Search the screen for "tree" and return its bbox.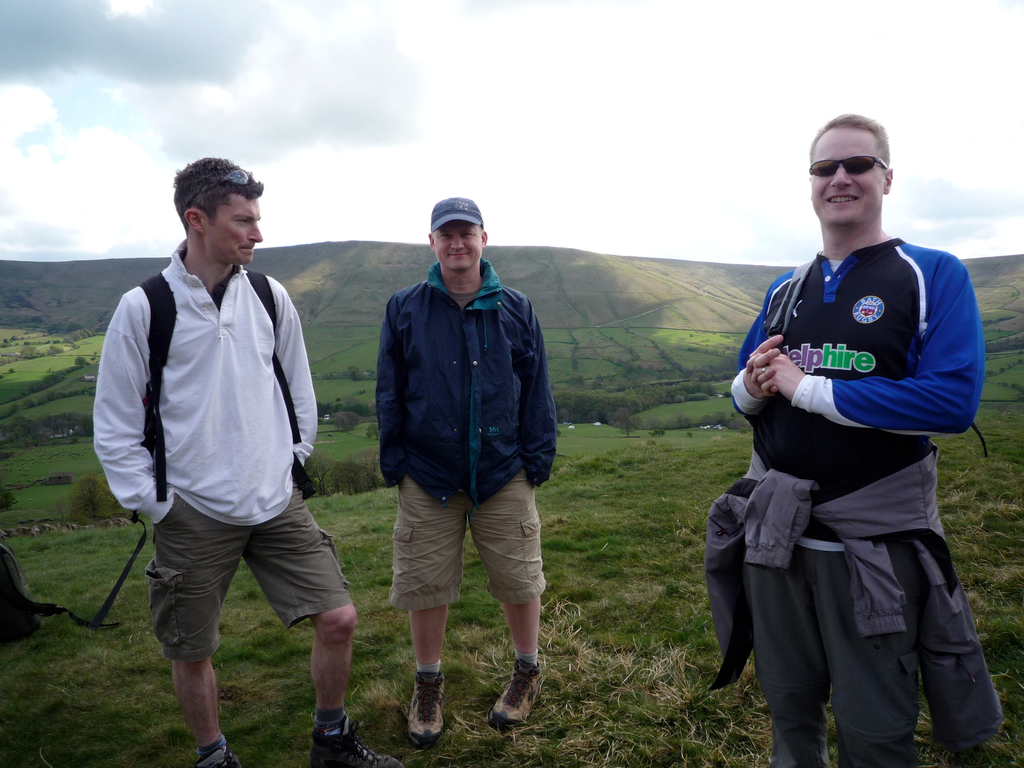
Found: box(608, 403, 639, 436).
